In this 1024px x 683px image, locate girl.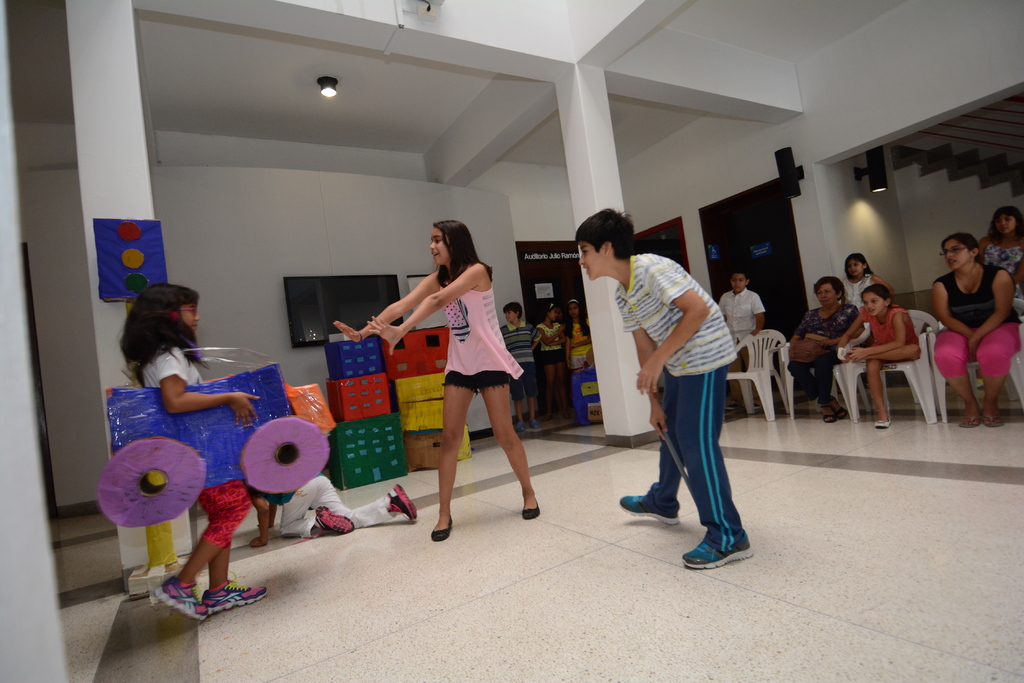
Bounding box: x1=338, y1=214, x2=535, y2=543.
